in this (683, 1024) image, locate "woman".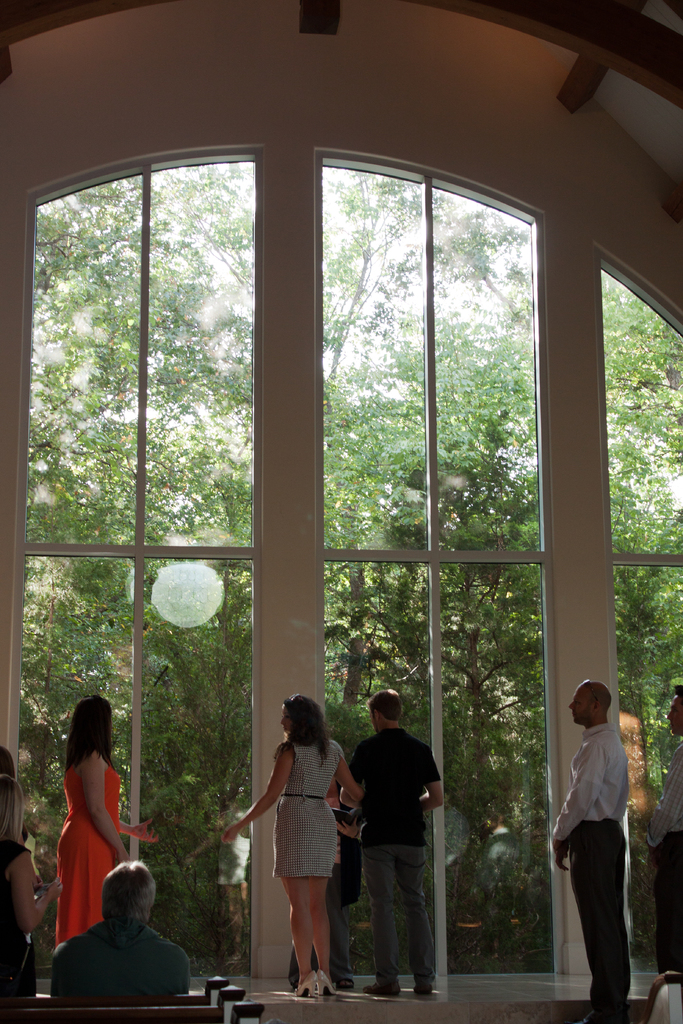
Bounding box: <bbox>0, 773, 63, 997</bbox>.
